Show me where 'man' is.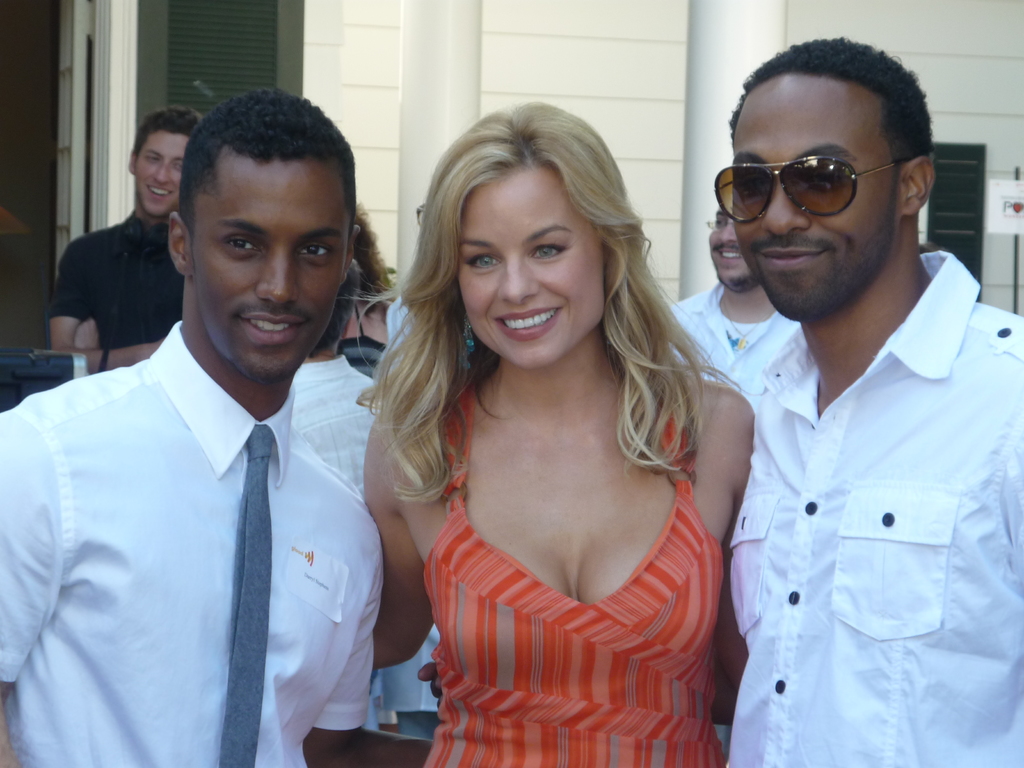
'man' is at [641, 195, 806, 426].
